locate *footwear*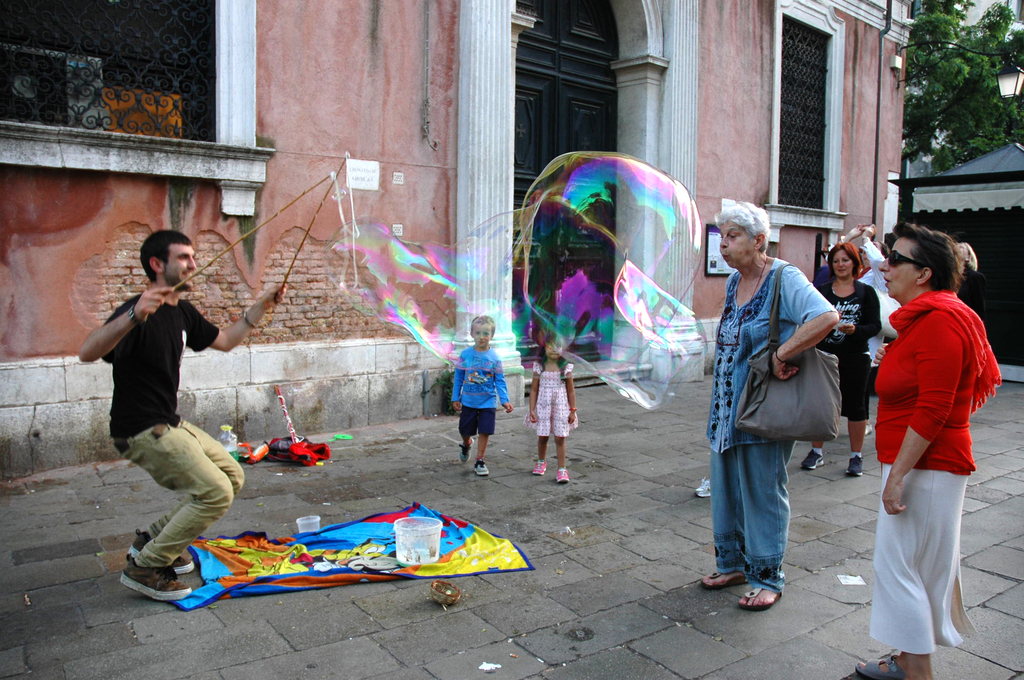
x1=532 y1=455 x2=545 y2=476
